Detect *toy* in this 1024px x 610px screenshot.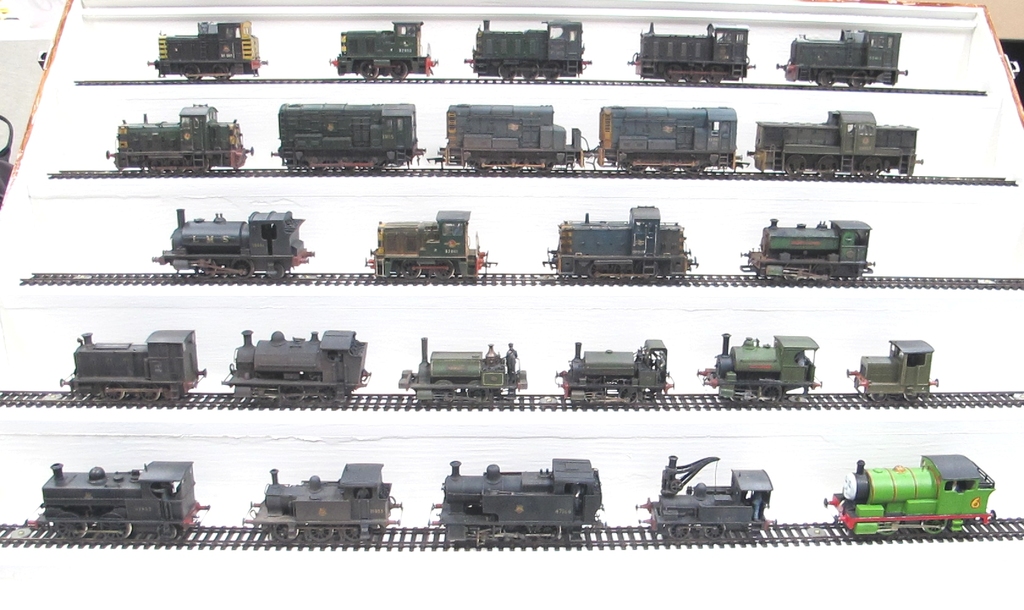
Detection: bbox=[588, 105, 748, 174].
